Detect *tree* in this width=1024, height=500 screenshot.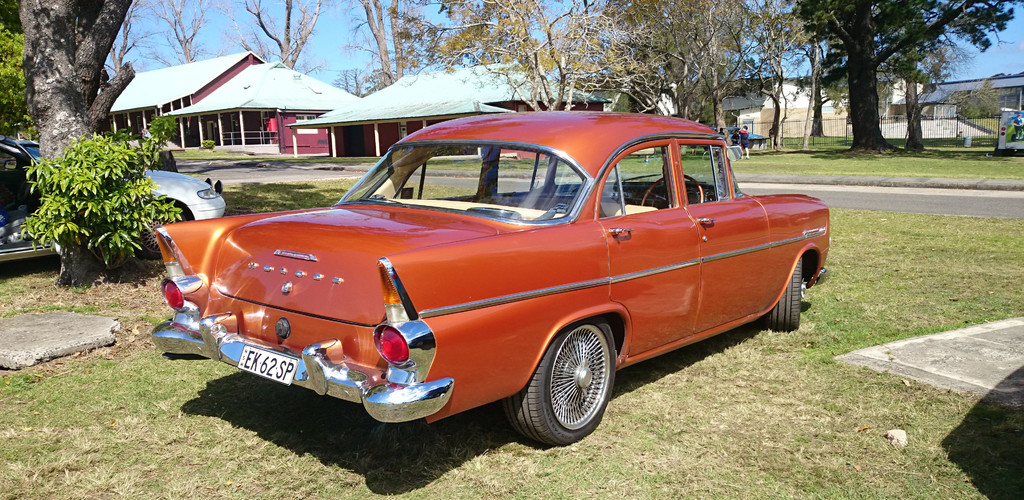
Detection: rect(344, 0, 442, 84).
